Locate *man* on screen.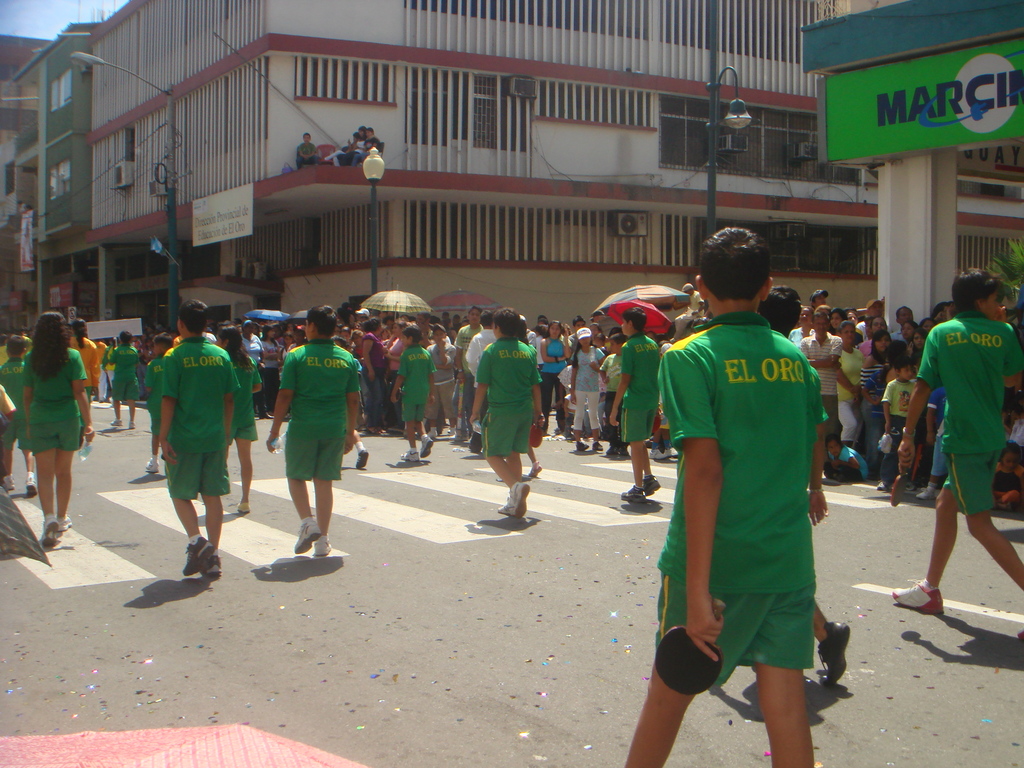
On screen at [633,224,842,762].
